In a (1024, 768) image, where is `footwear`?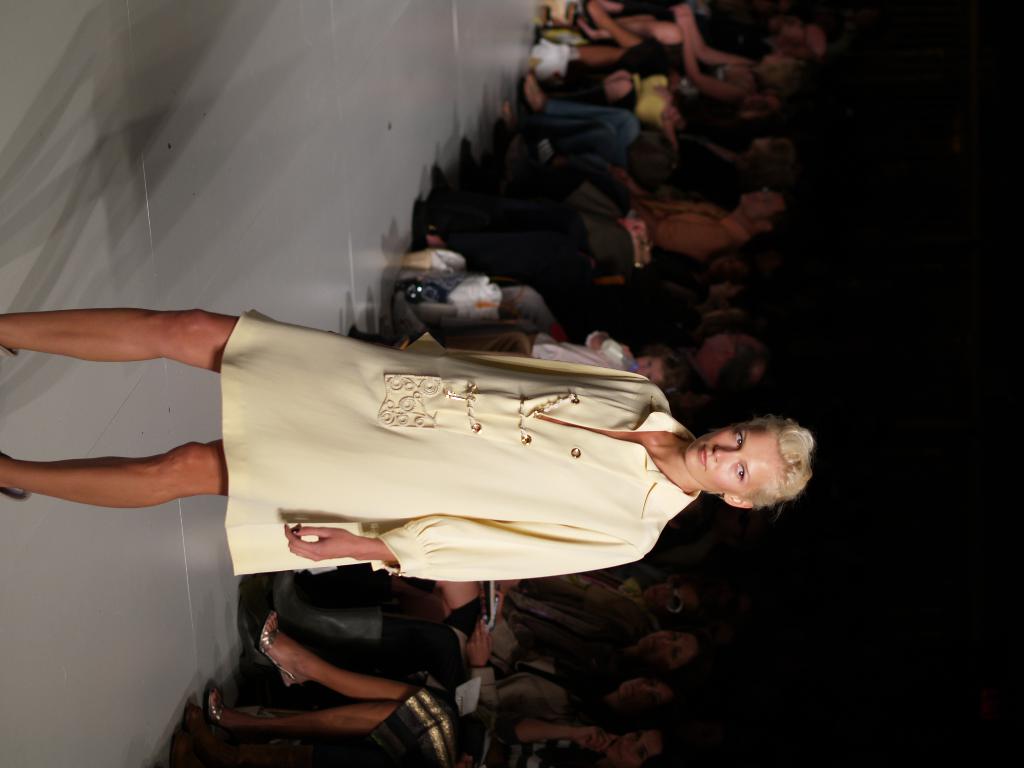
crop(201, 679, 230, 735).
